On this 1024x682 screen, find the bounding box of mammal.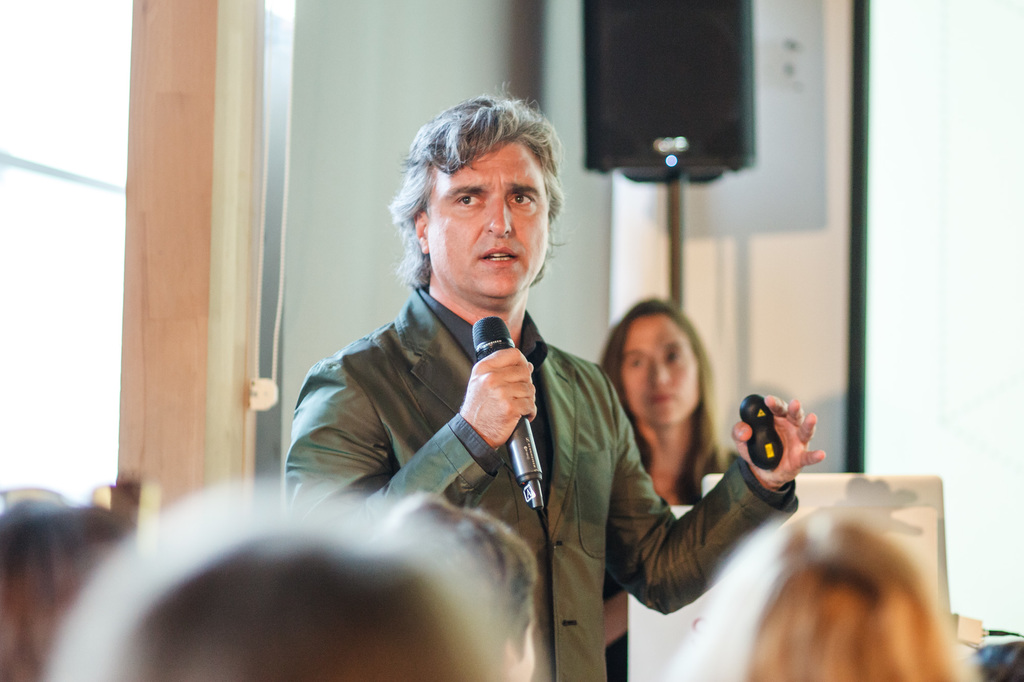
Bounding box: crop(595, 299, 737, 681).
